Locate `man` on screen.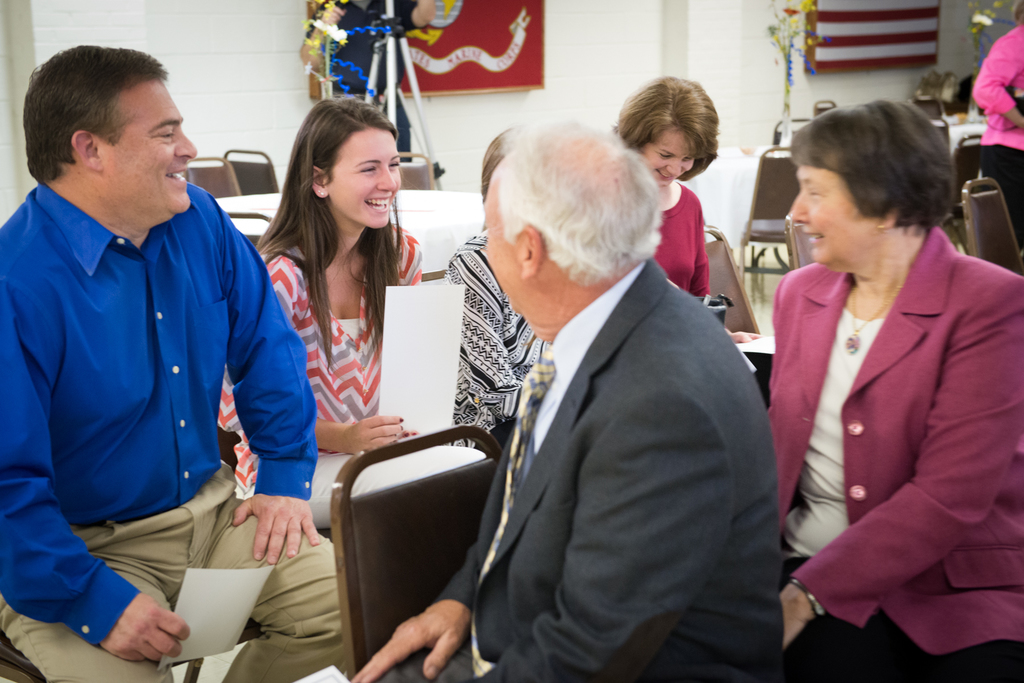
On screen at (left=9, top=39, right=317, bottom=654).
